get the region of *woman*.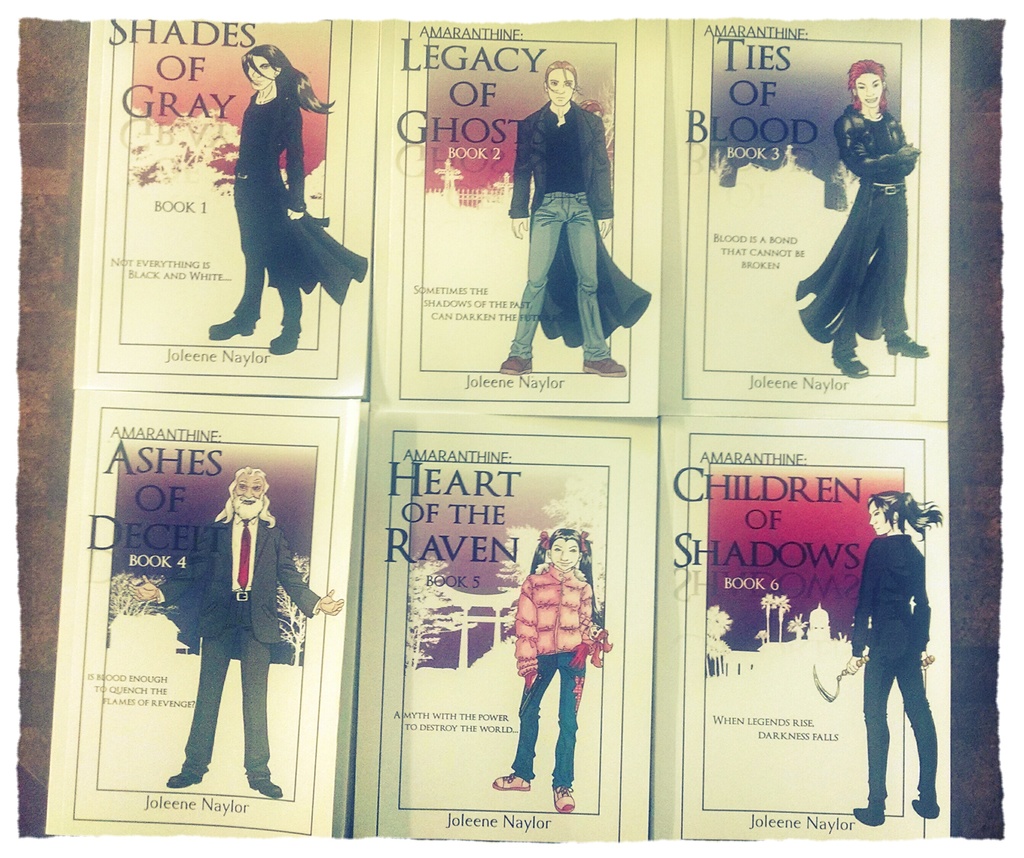
[left=488, top=525, right=607, bottom=812].
